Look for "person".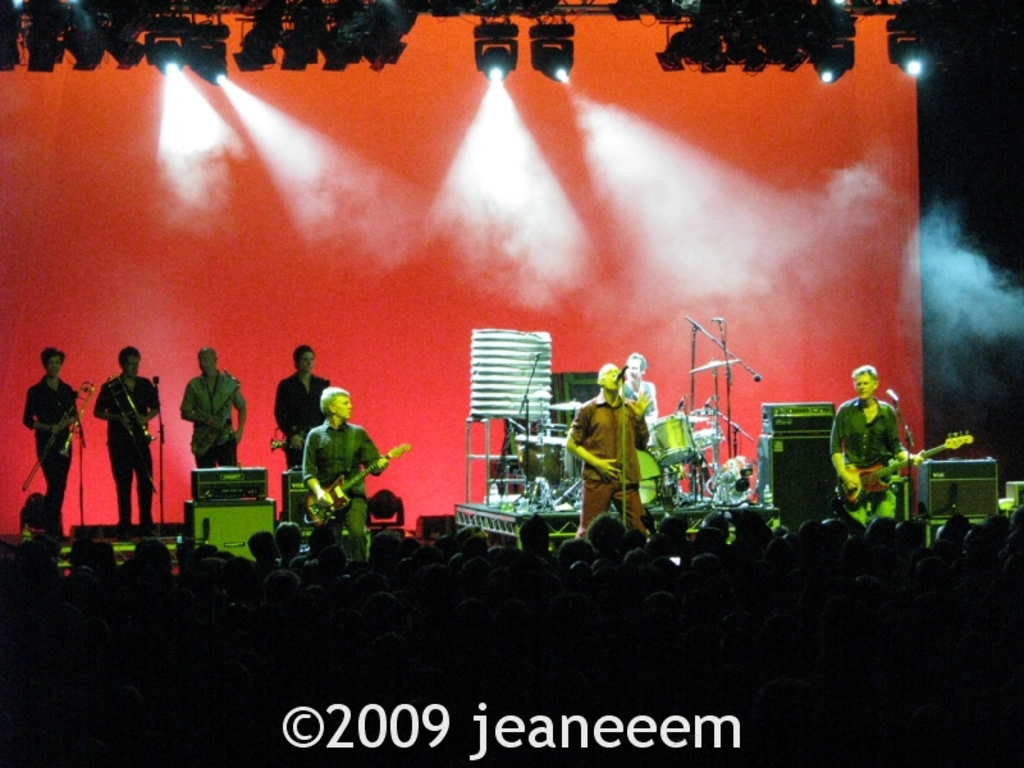
Found: 298/387/388/562.
